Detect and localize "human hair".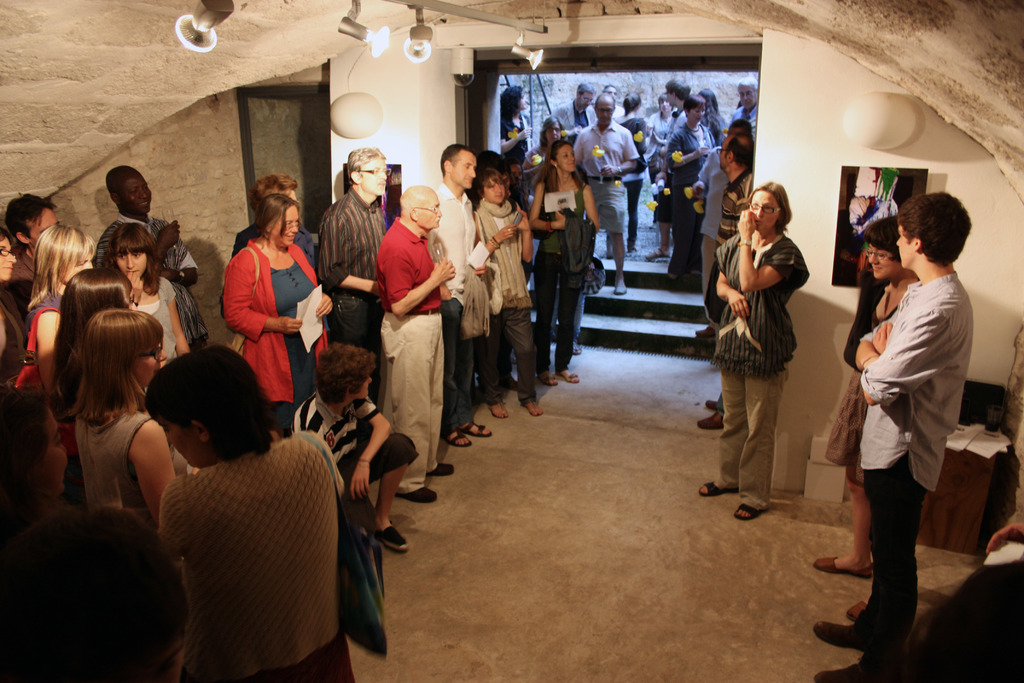
Localized at crop(476, 149, 510, 177).
